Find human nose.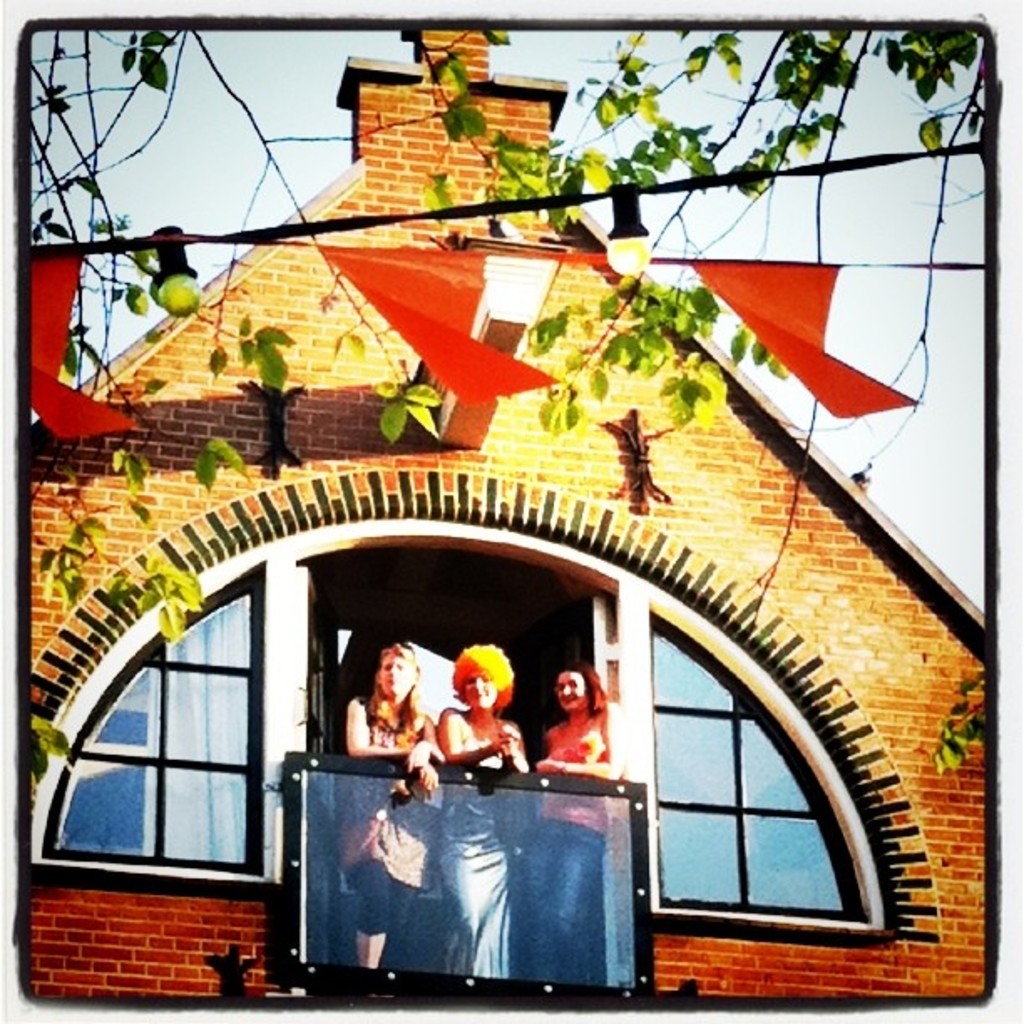
Rect(388, 664, 402, 674).
